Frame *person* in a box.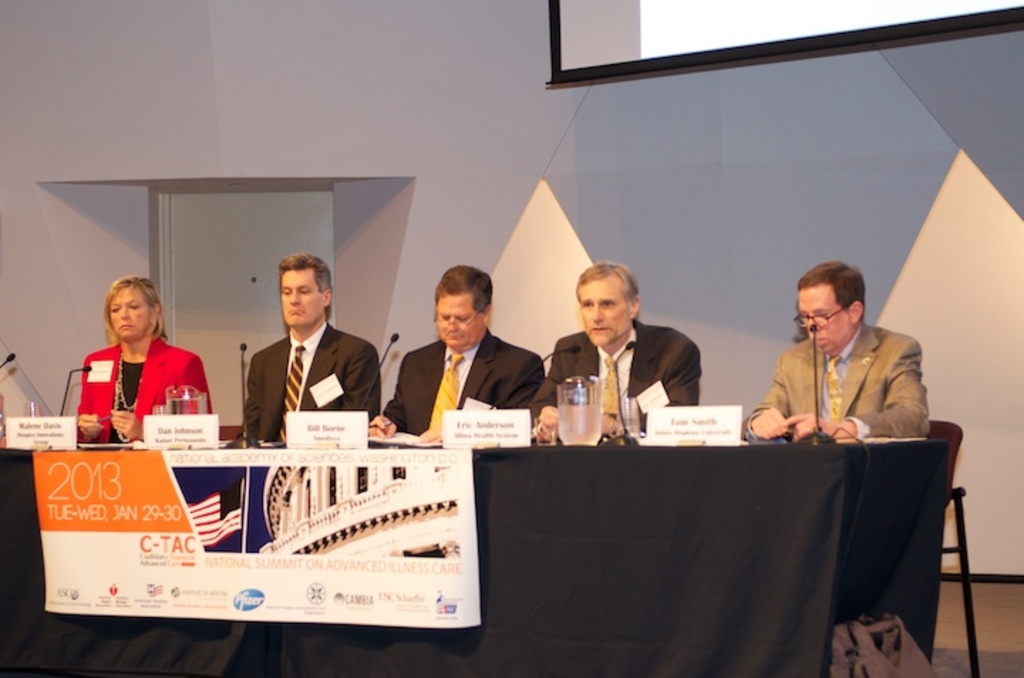
[371,263,550,448].
